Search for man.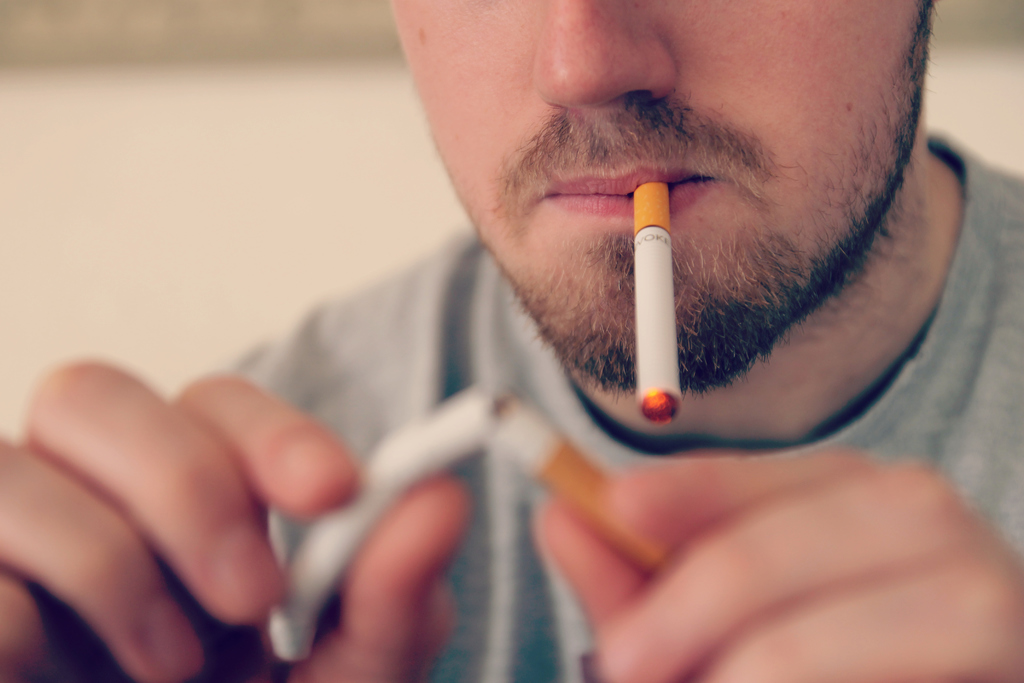
Found at 0, 0, 1023, 682.
